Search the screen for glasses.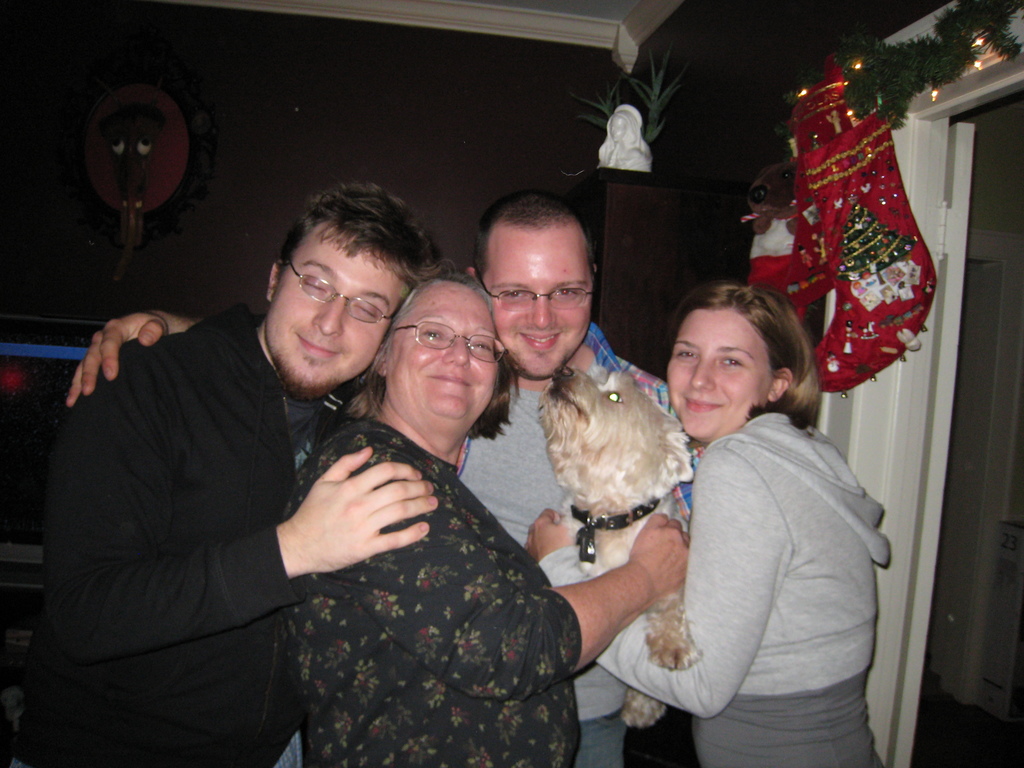
Found at BBox(394, 321, 509, 366).
